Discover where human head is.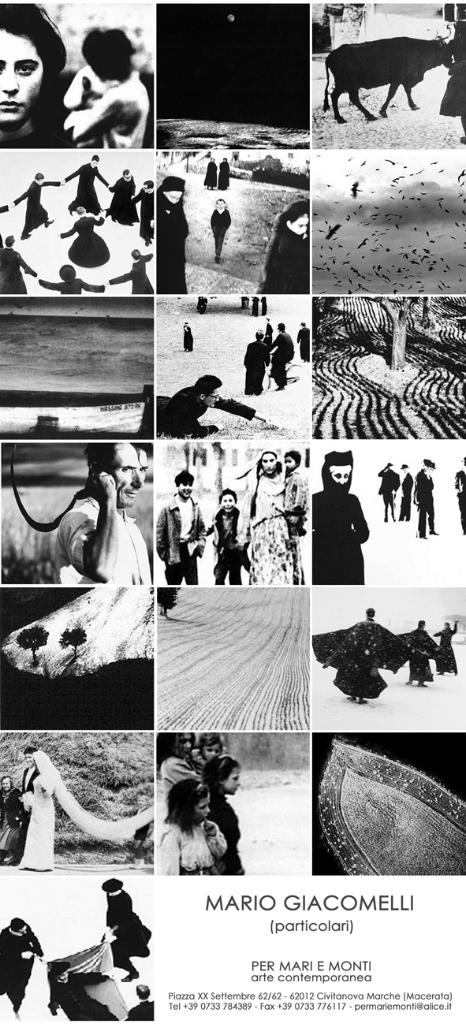
Discovered at <region>169, 777, 214, 825</region>.
